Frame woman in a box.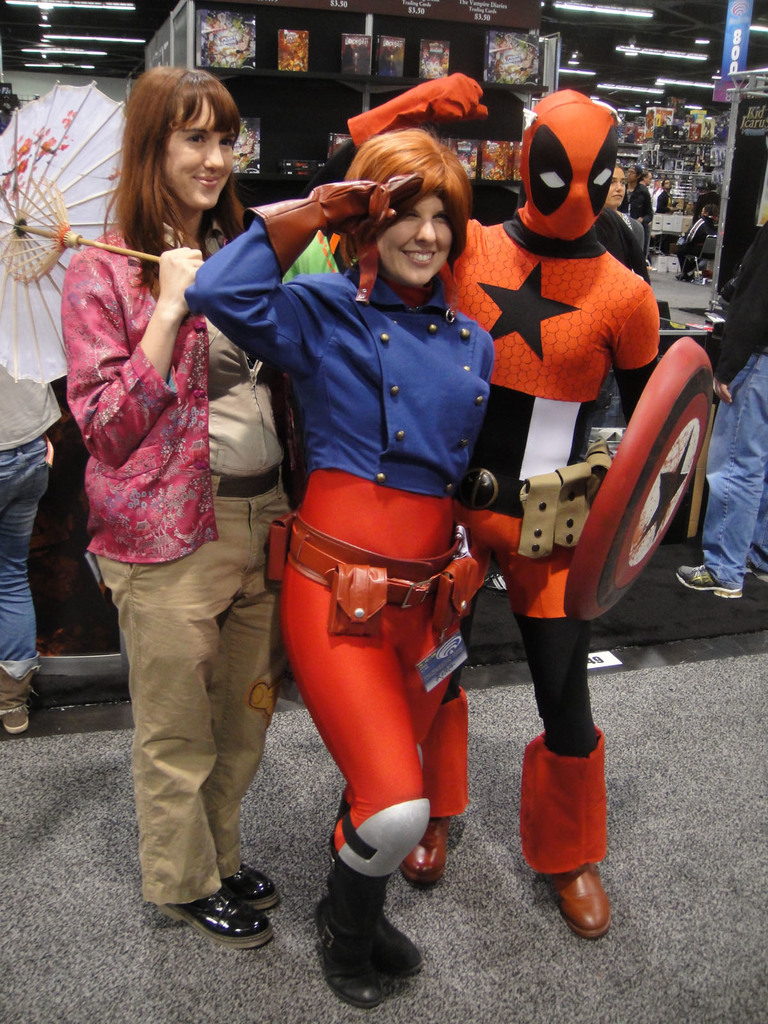
Rect(67, 60, 288, 956).
